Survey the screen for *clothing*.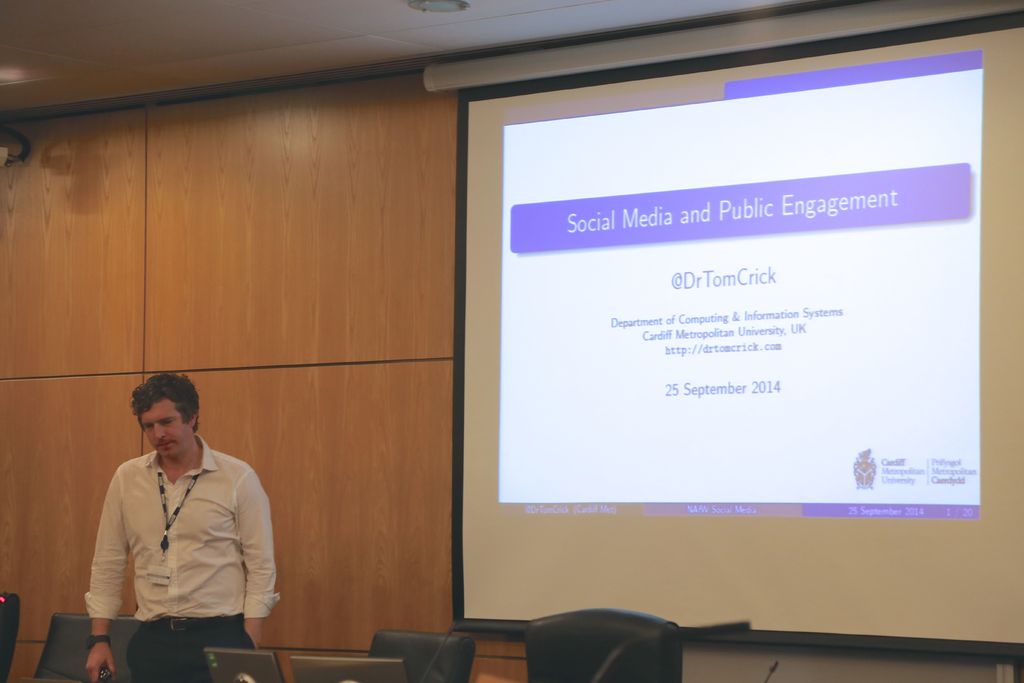
Survey found: [left=86, top=430, right=287, bottom=682].
